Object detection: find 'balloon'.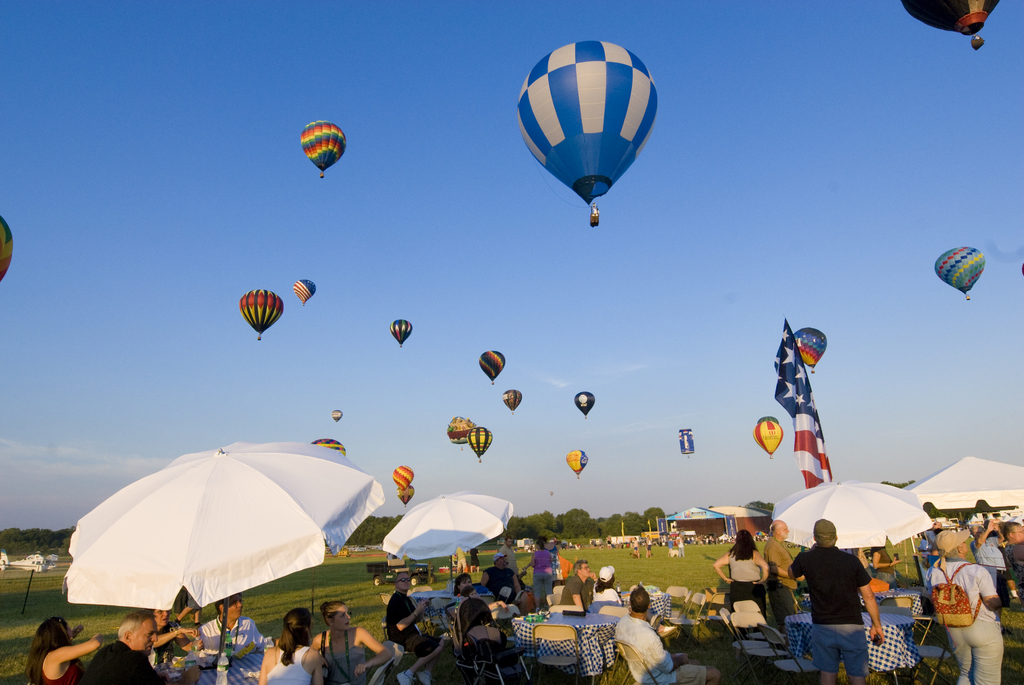
791 324 828 369.
